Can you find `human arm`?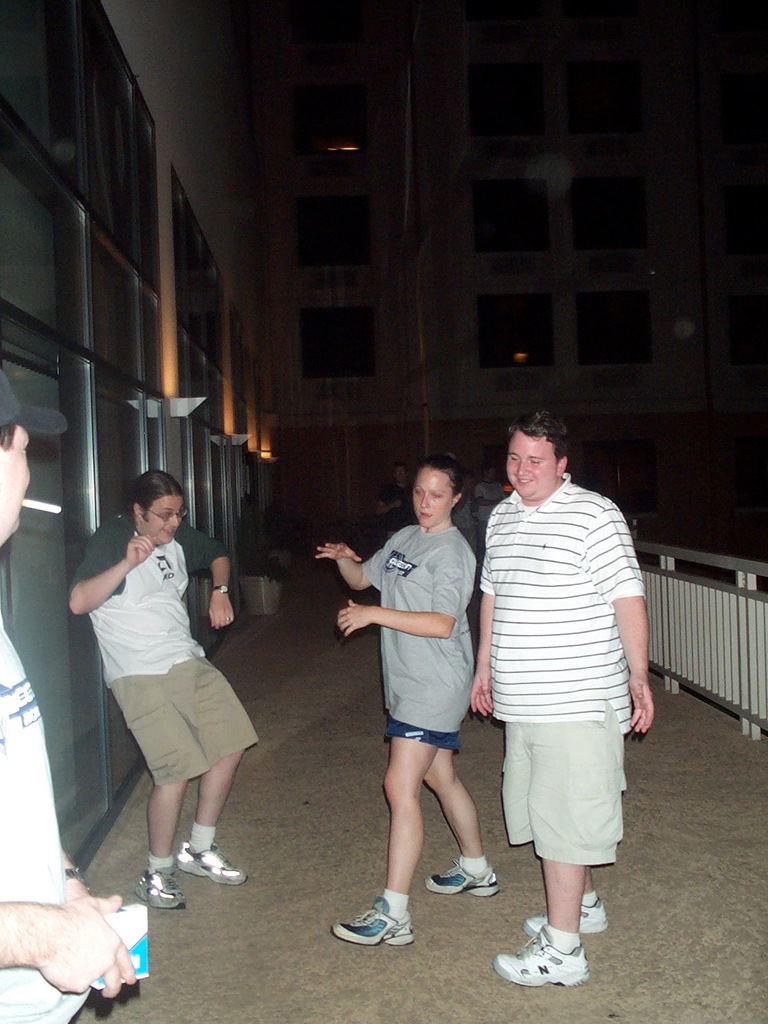
Yes, bounding box: left=0, top=886, right=127, bottom=994.
